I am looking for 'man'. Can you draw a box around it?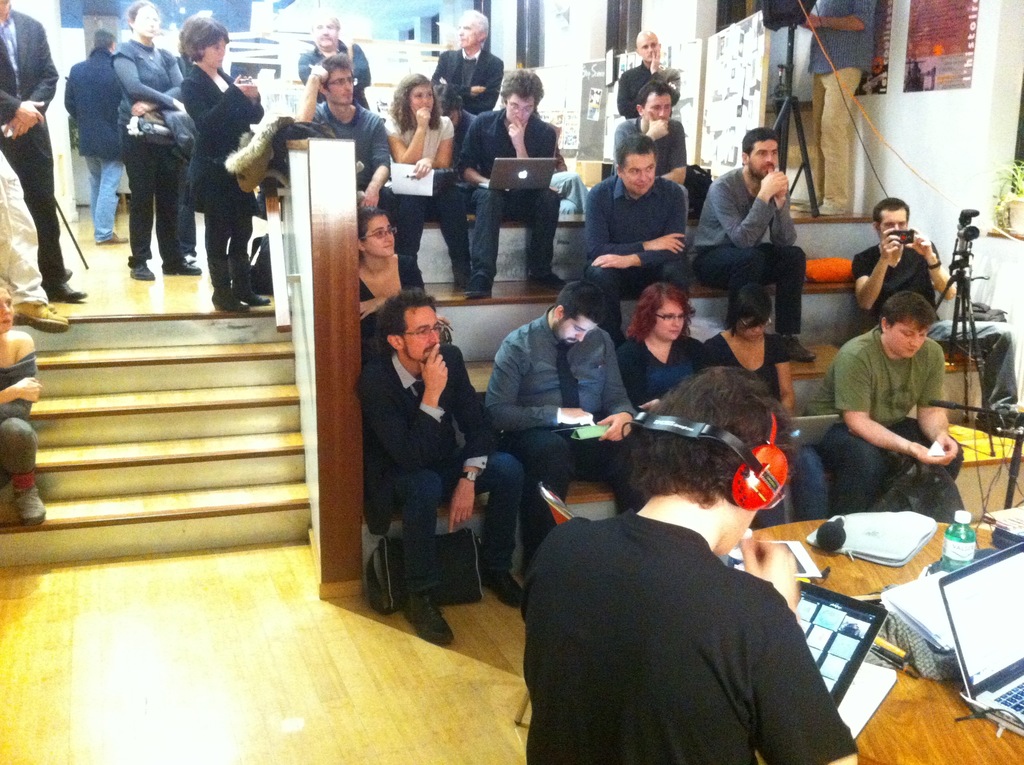
Sure, the bounding box is [291, 13, 374, 108].
